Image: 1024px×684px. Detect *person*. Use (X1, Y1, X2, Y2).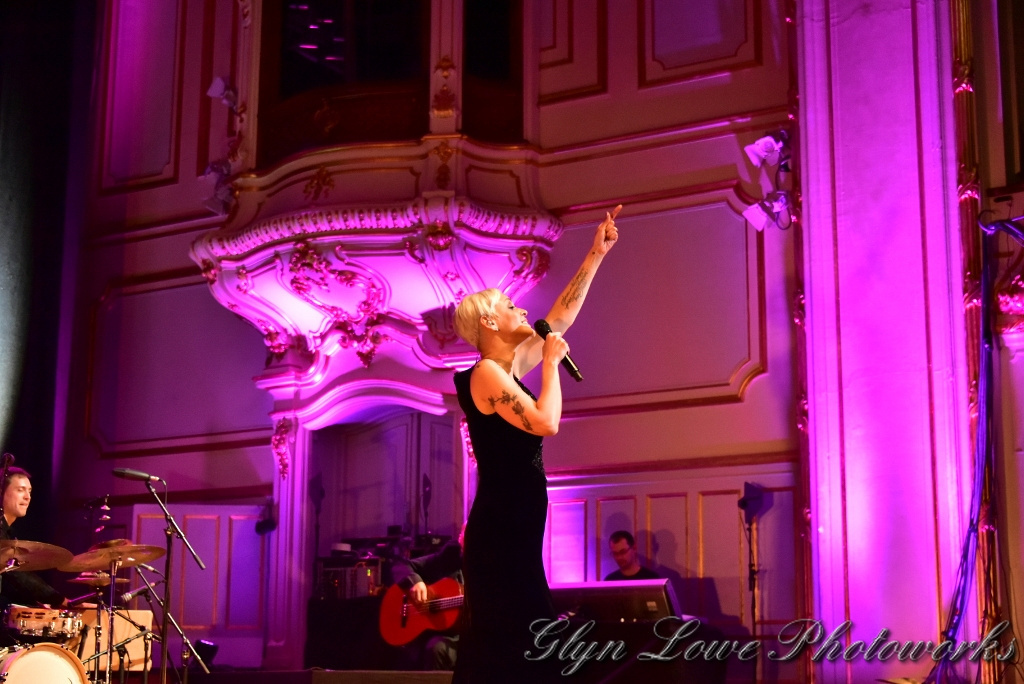
(601, 532, 683, 590).
